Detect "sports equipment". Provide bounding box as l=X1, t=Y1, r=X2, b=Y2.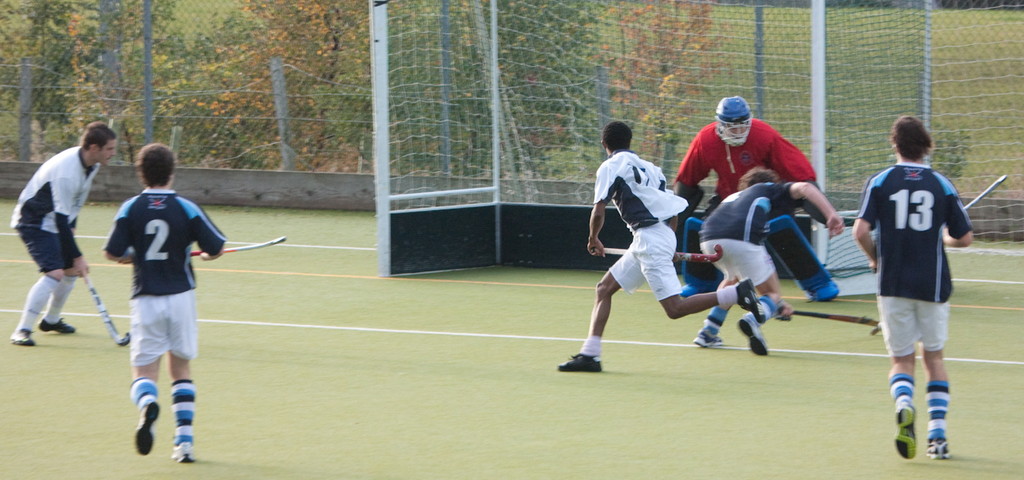
l=963, t=174, r=1005, b=216.
